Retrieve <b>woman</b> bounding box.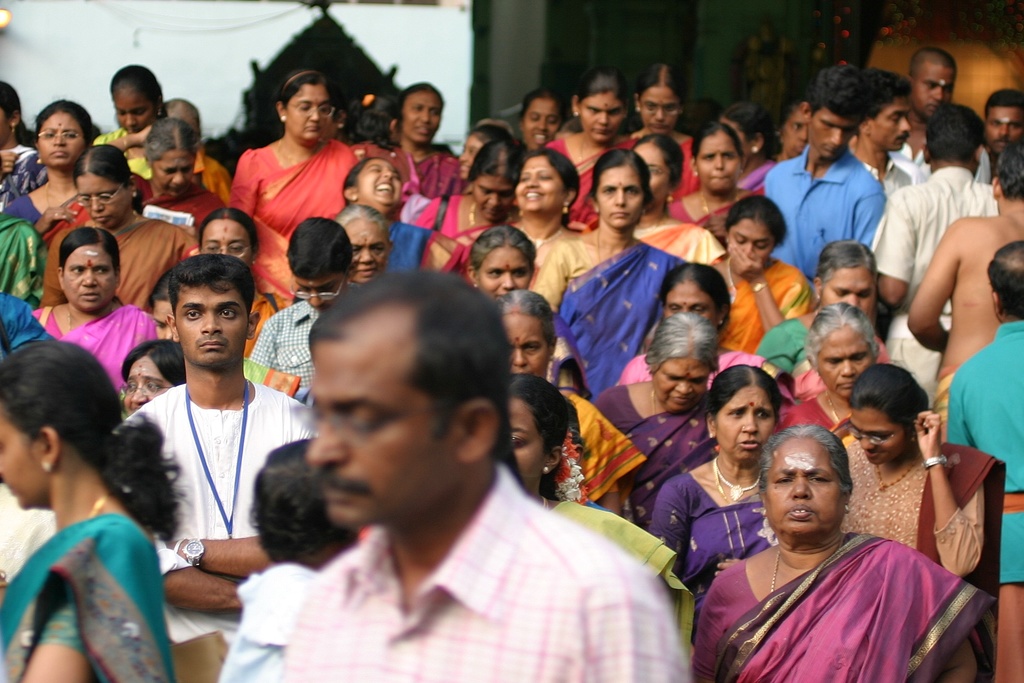
Bounding box: [616,67,692,145].
